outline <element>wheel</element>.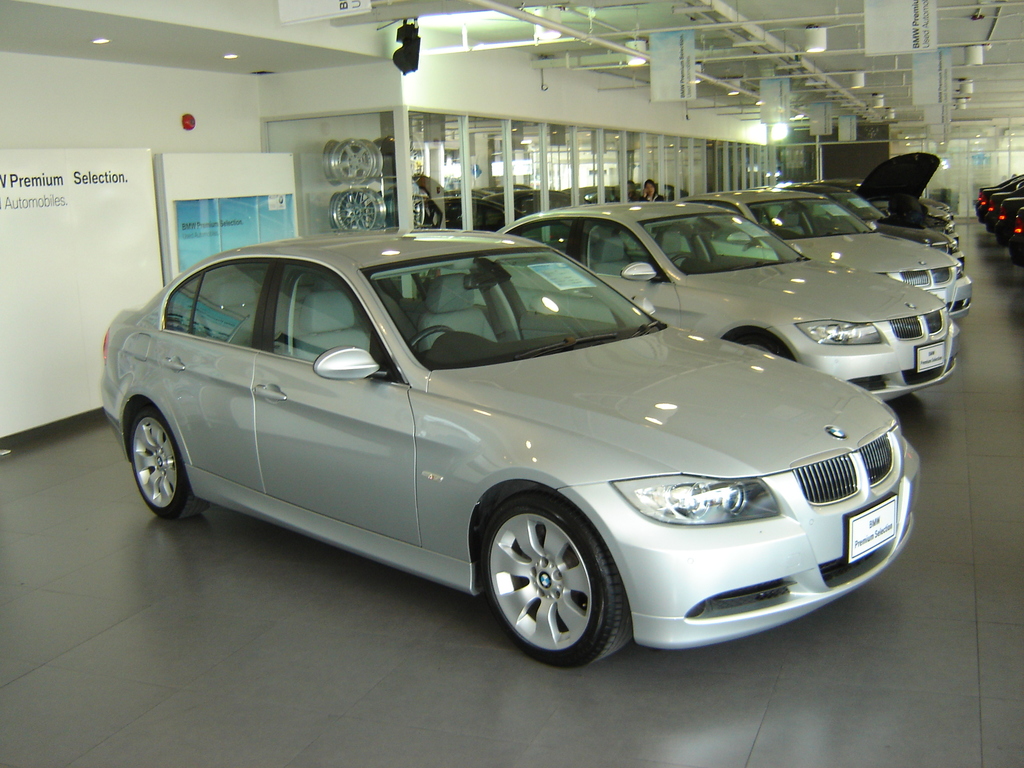
Outline: locate(480, 497, 620, 659).
